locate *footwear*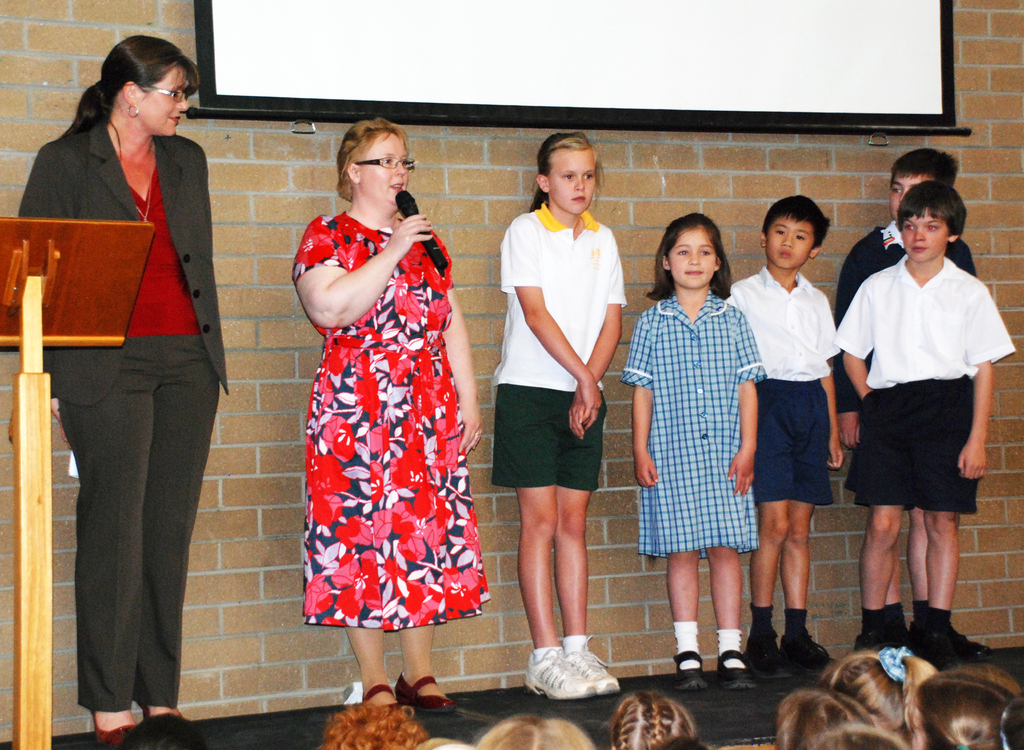
left=137, top=706, right=197, bottom=731
